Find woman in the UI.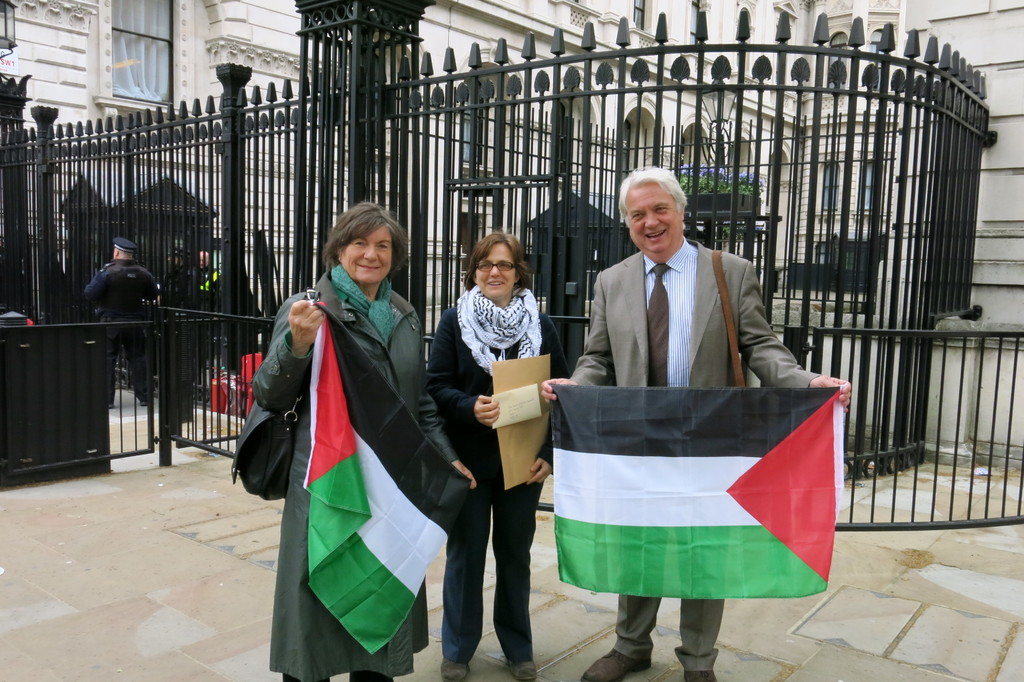
UI element at BBox(425, 230, 572, 681).
